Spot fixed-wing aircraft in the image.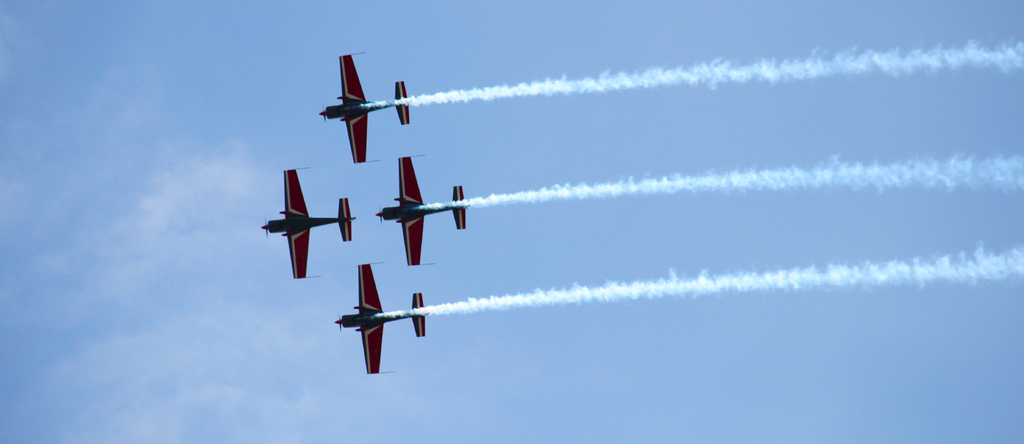
fixed-wing aircraft found at pyautogui.locateOnScreen(375, 157, 470, 265).
